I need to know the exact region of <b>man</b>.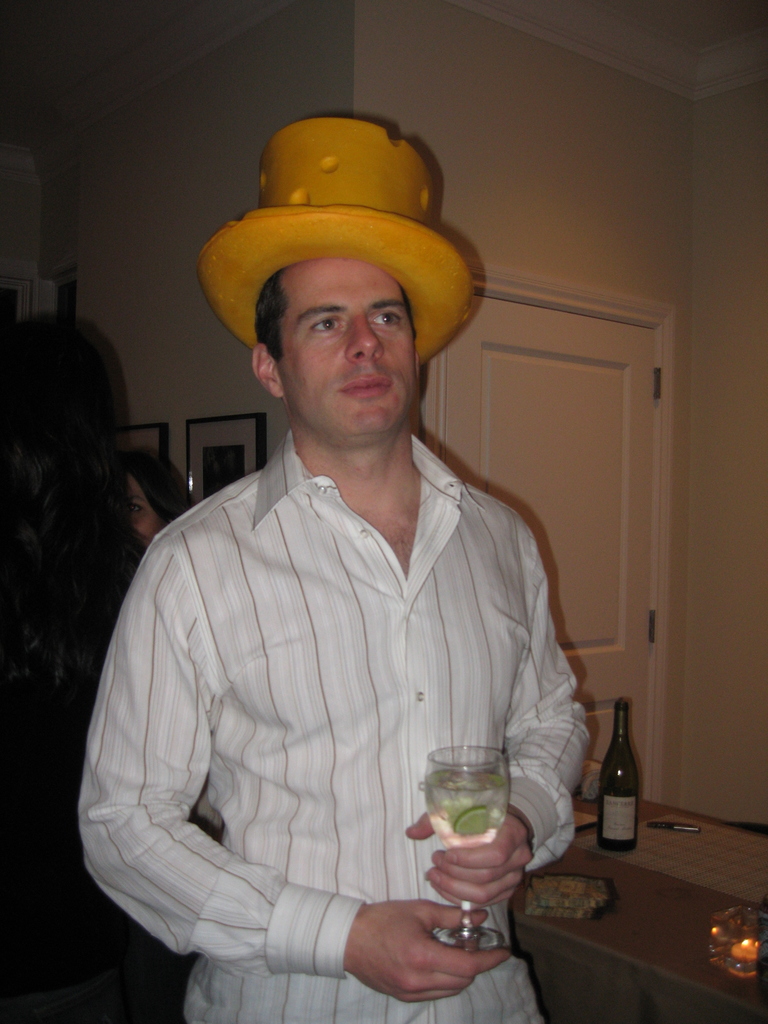
Region: box=[81, 120, 604, 1023].
